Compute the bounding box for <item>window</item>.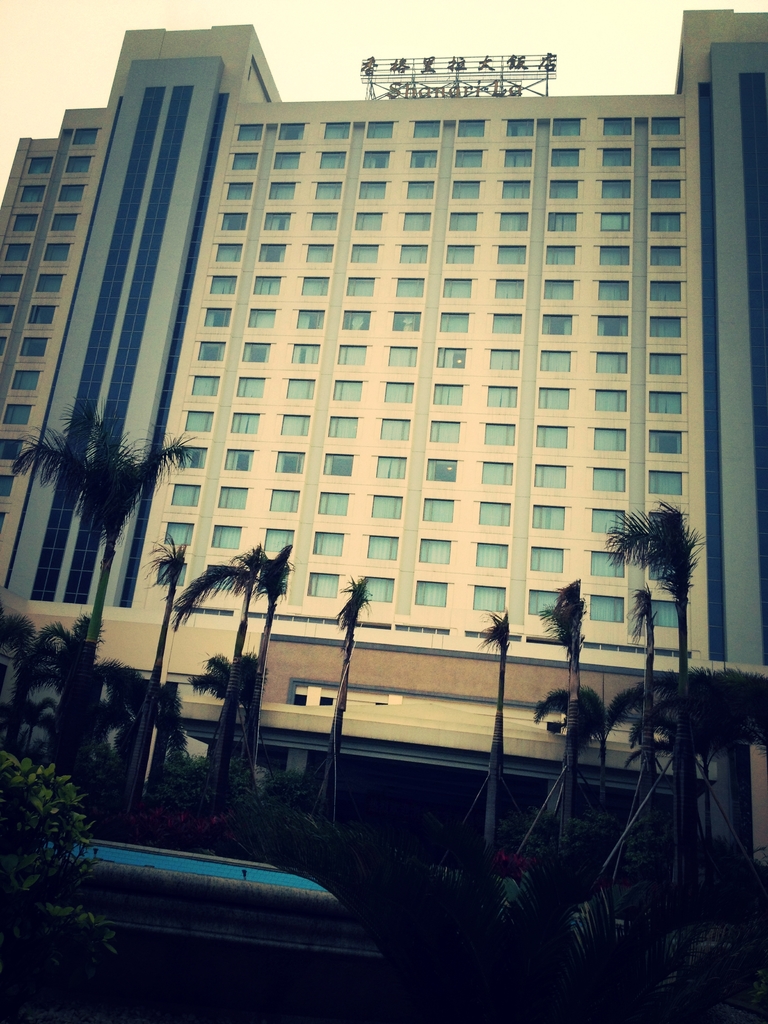
(289, 342, 319, 363).
